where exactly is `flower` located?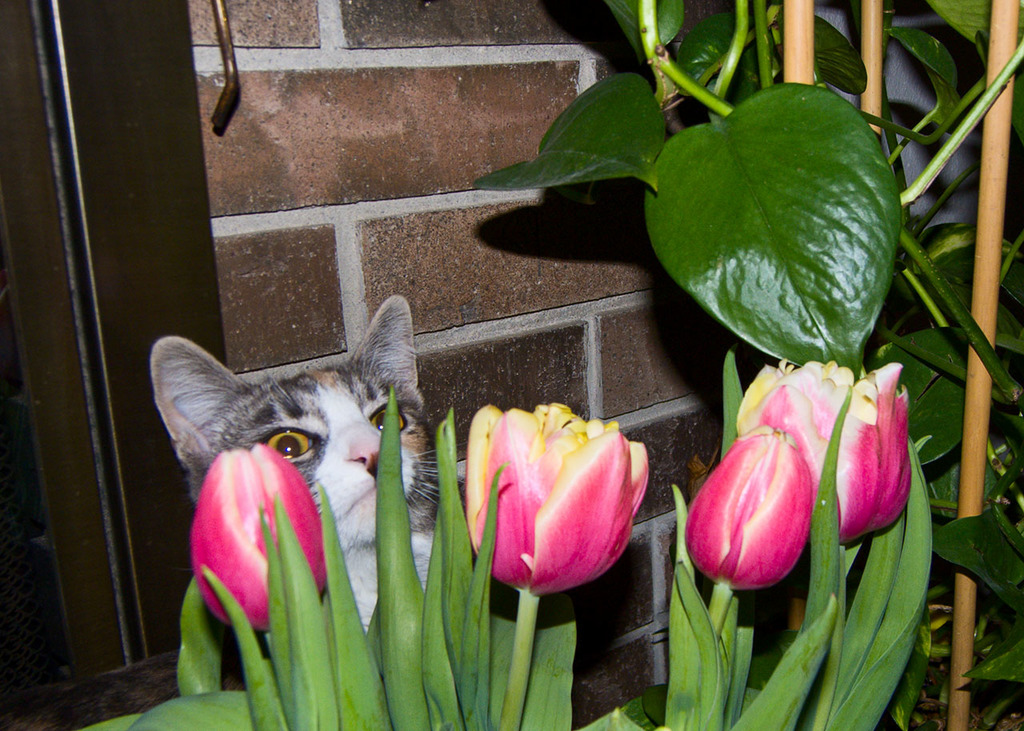
Its bounding box is detection(686, 425, 816, 594).
